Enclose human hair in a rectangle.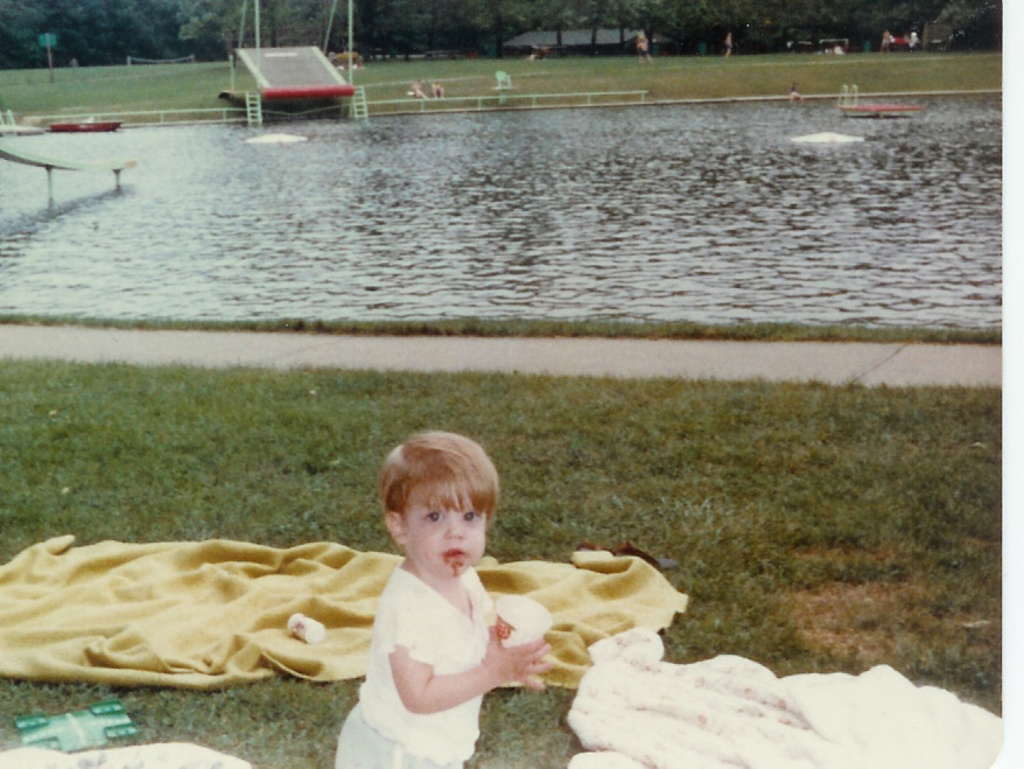
detection(379, 431, 498, 527).
